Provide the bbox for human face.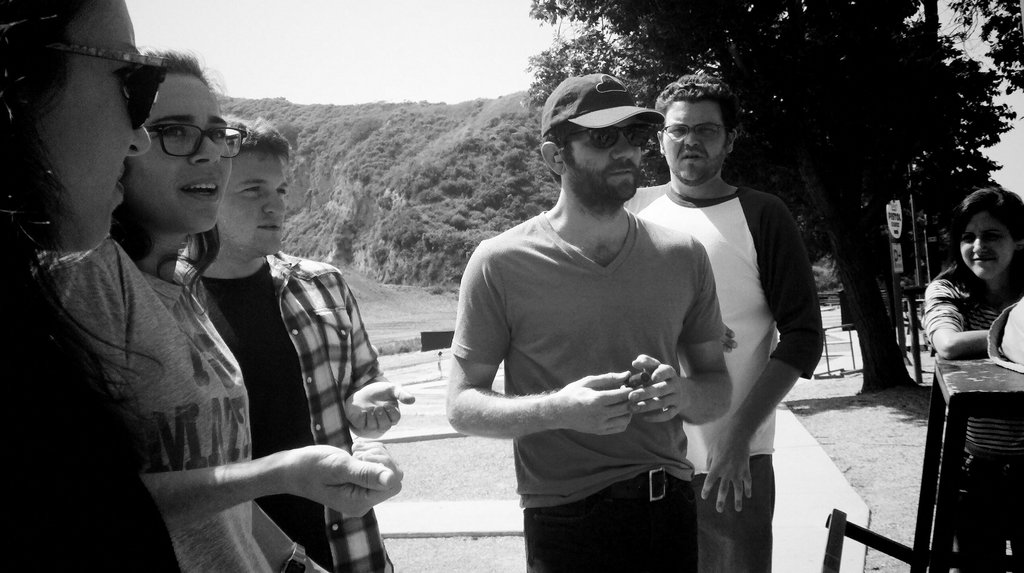
box(217, 152, 287, 255).
